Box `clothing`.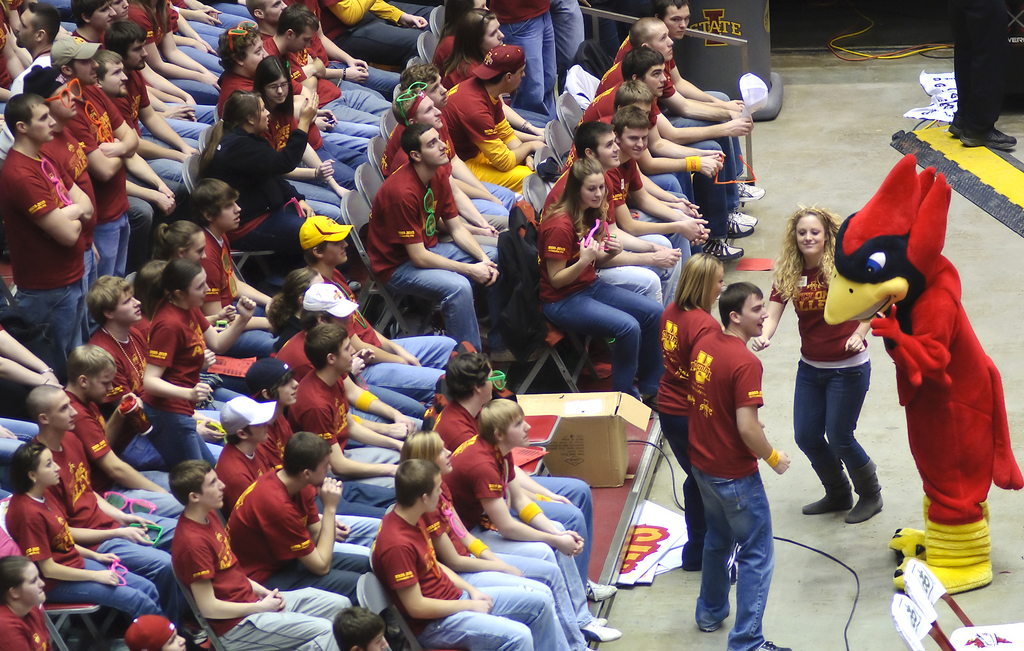
(138,300,215,467).
